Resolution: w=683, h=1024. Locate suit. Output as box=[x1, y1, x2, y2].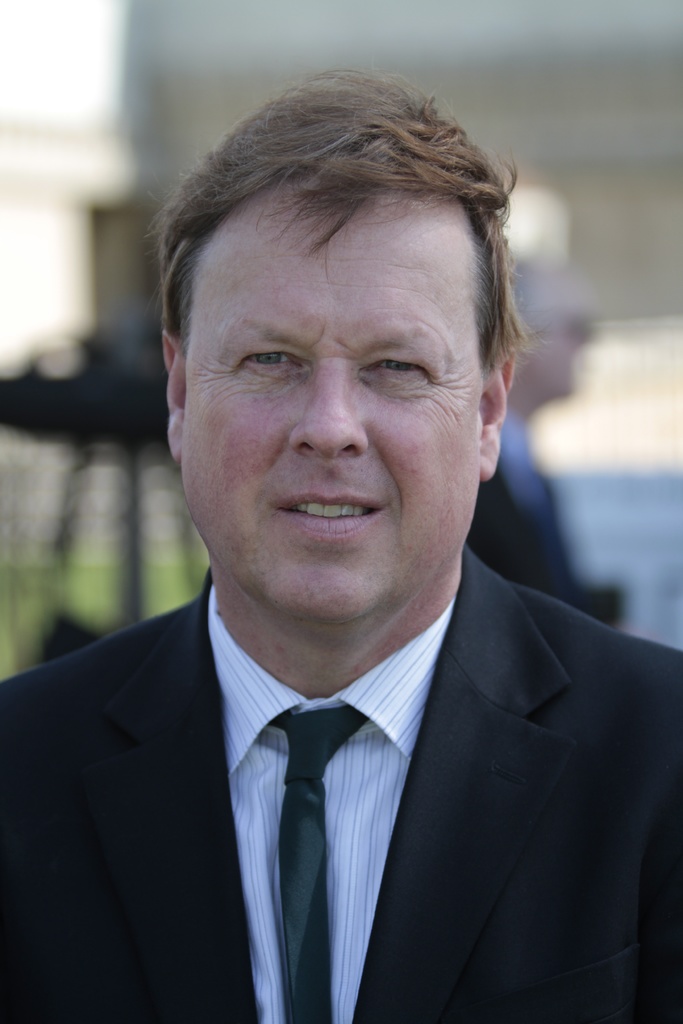
box=[0, 538, 682, 1023].
